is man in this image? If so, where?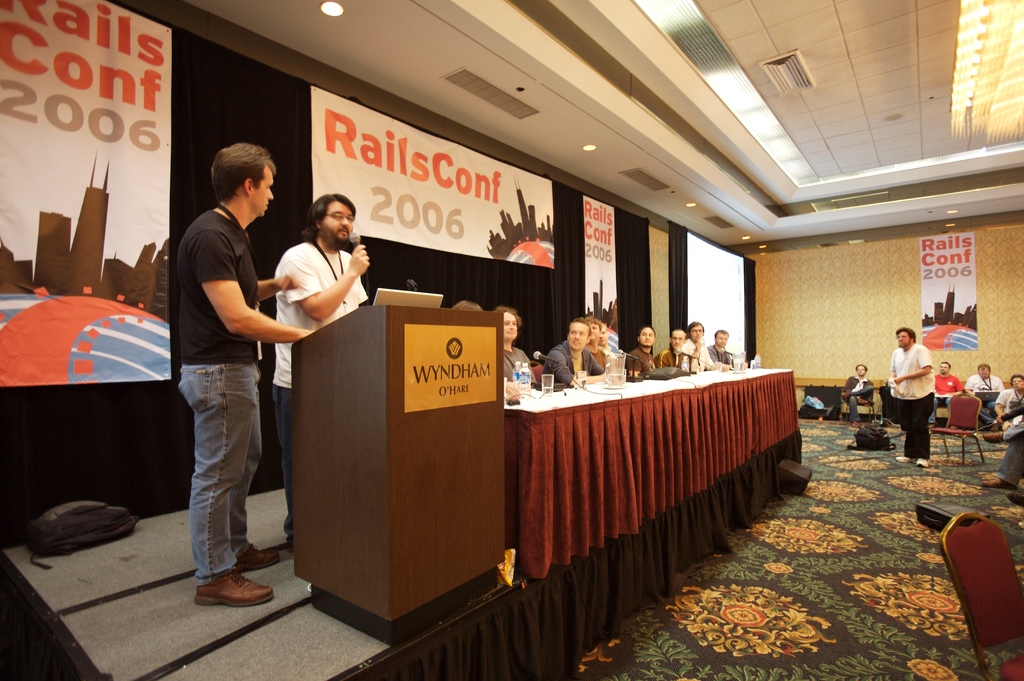
Yes, at bbox=(678, 321, 719, 370).
